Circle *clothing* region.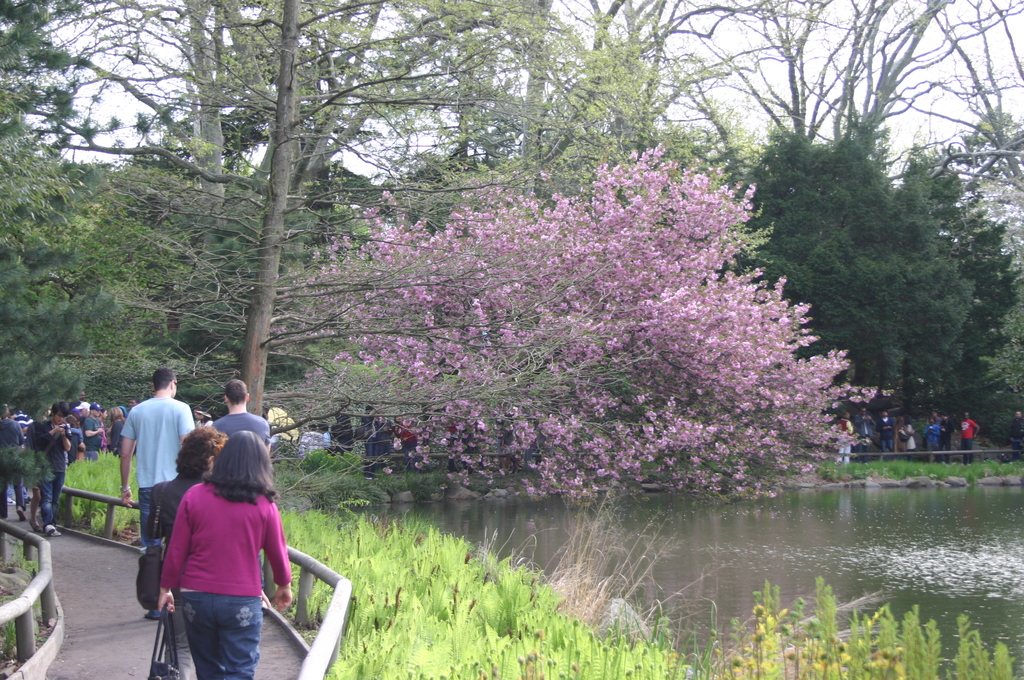
Region: 834/417/858/479.
